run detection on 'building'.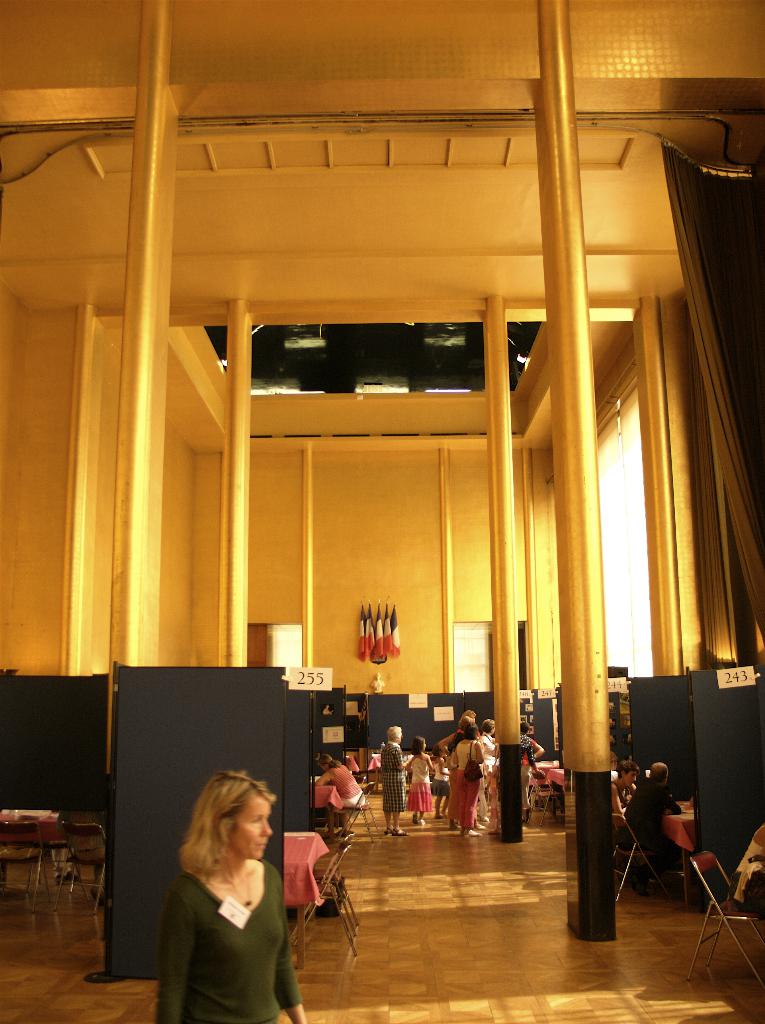
Result: rect(0, 0, 764, 1023).
